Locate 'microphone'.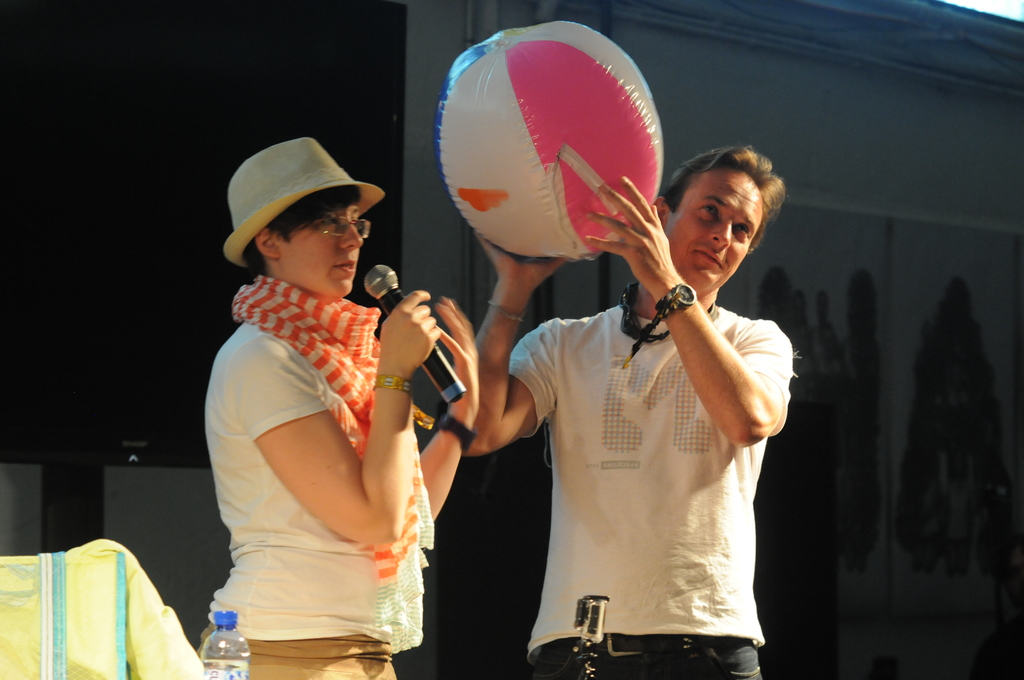
Bounding box: box=[371, 263, 463, 400].
